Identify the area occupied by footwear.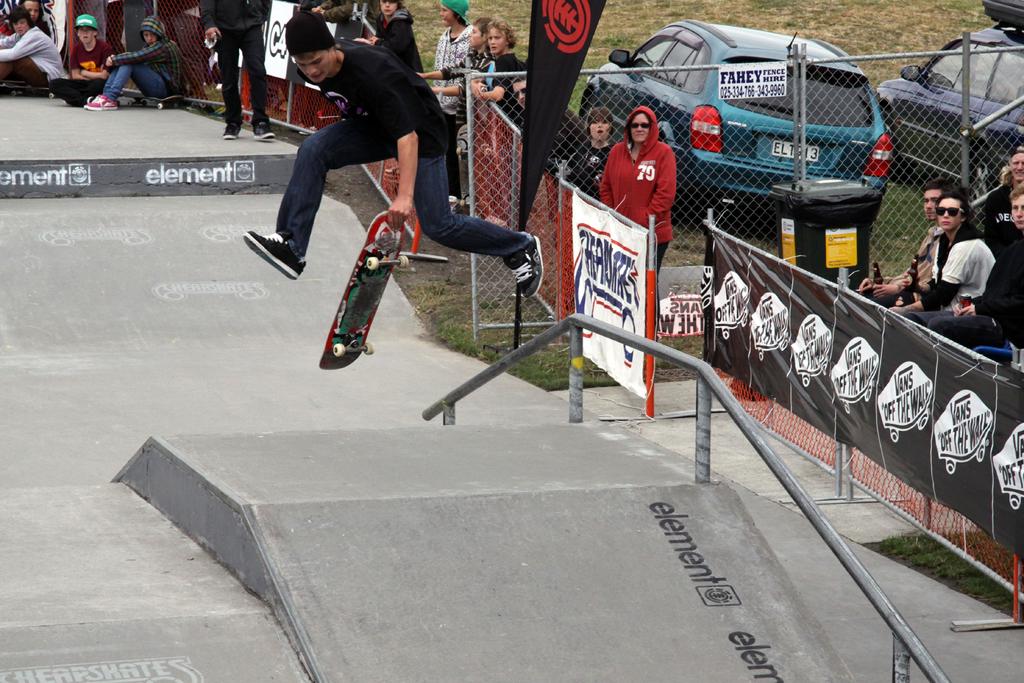
Area: <bbox>86, 91, 115, 107</bbox>.
